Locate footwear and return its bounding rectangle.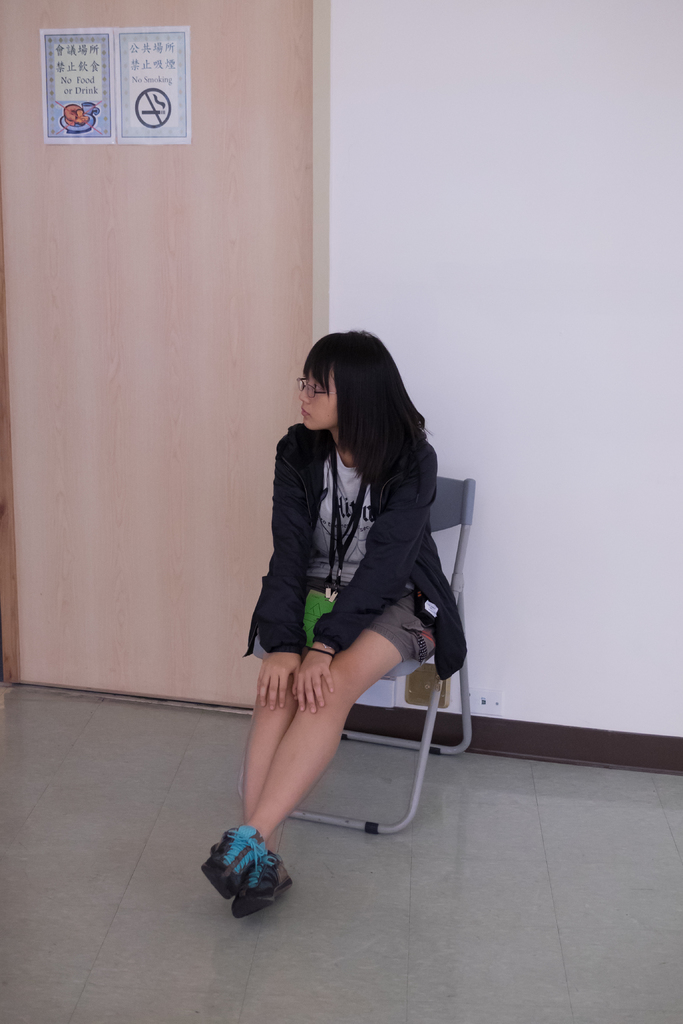
rect(211, 830, 263, 902).
